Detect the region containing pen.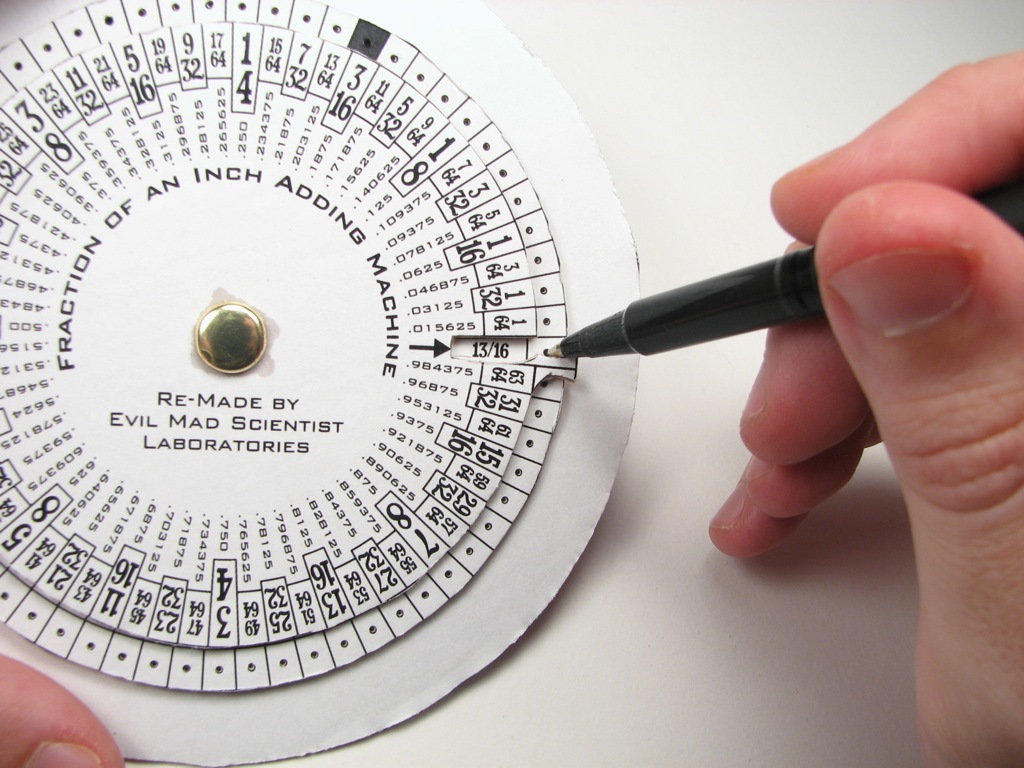
{"x1": 540, "y1": 187, "x2": 1023, "y2": 351}.
